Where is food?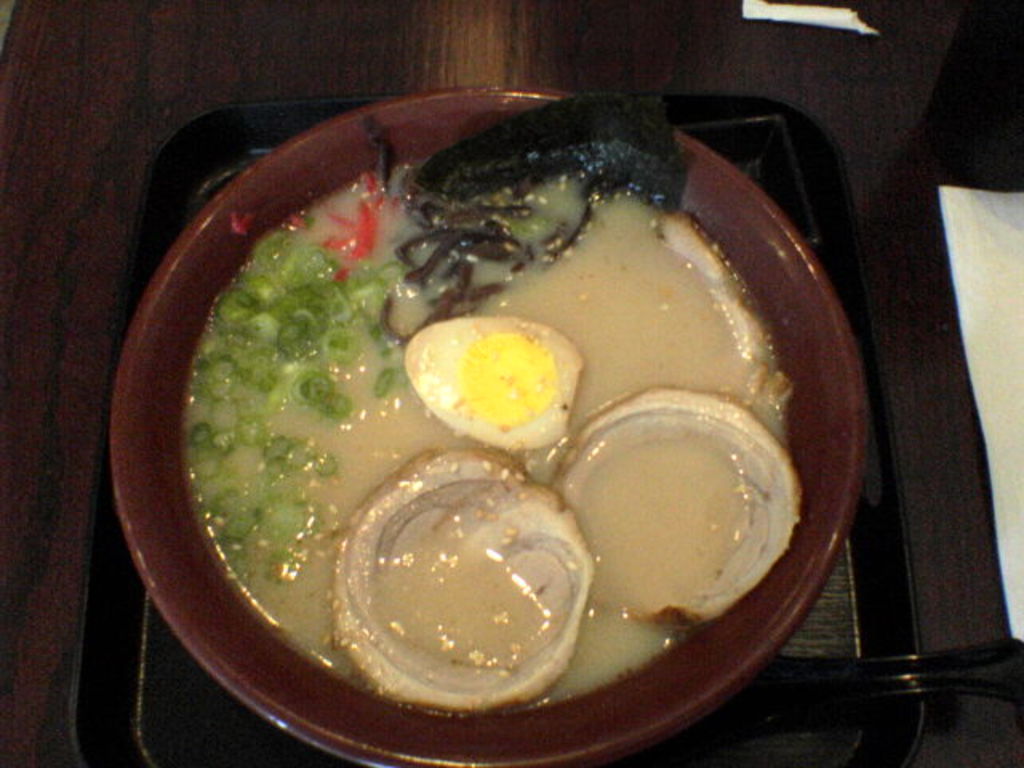
179 88 813 717.
